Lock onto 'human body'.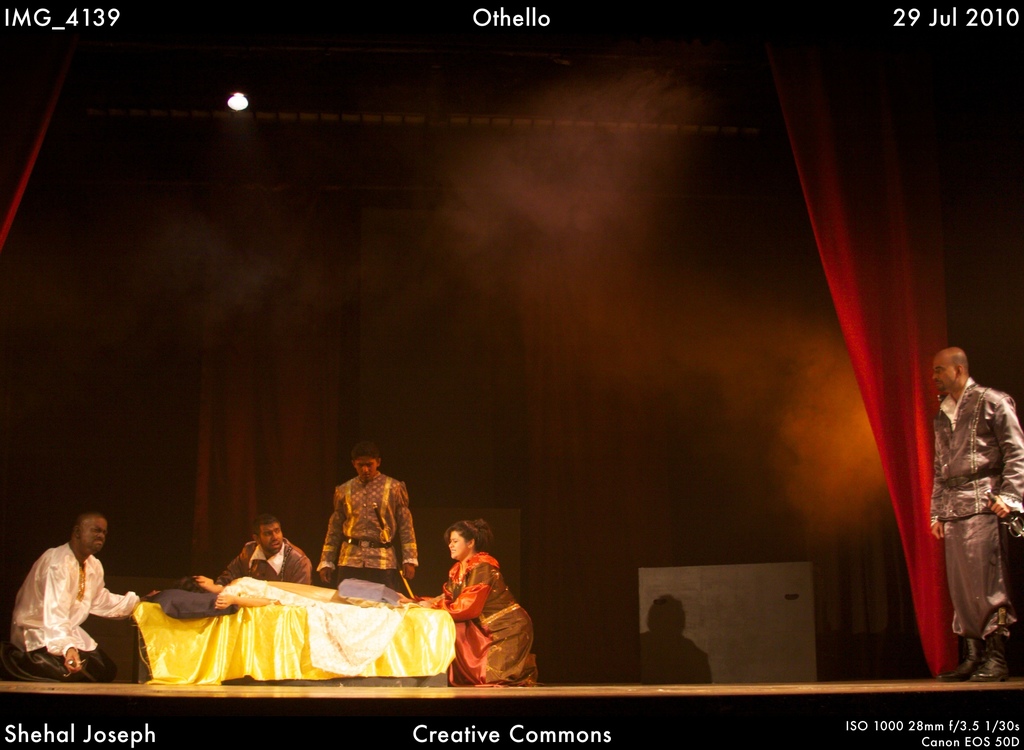
Locked: 434:531:529:696.
